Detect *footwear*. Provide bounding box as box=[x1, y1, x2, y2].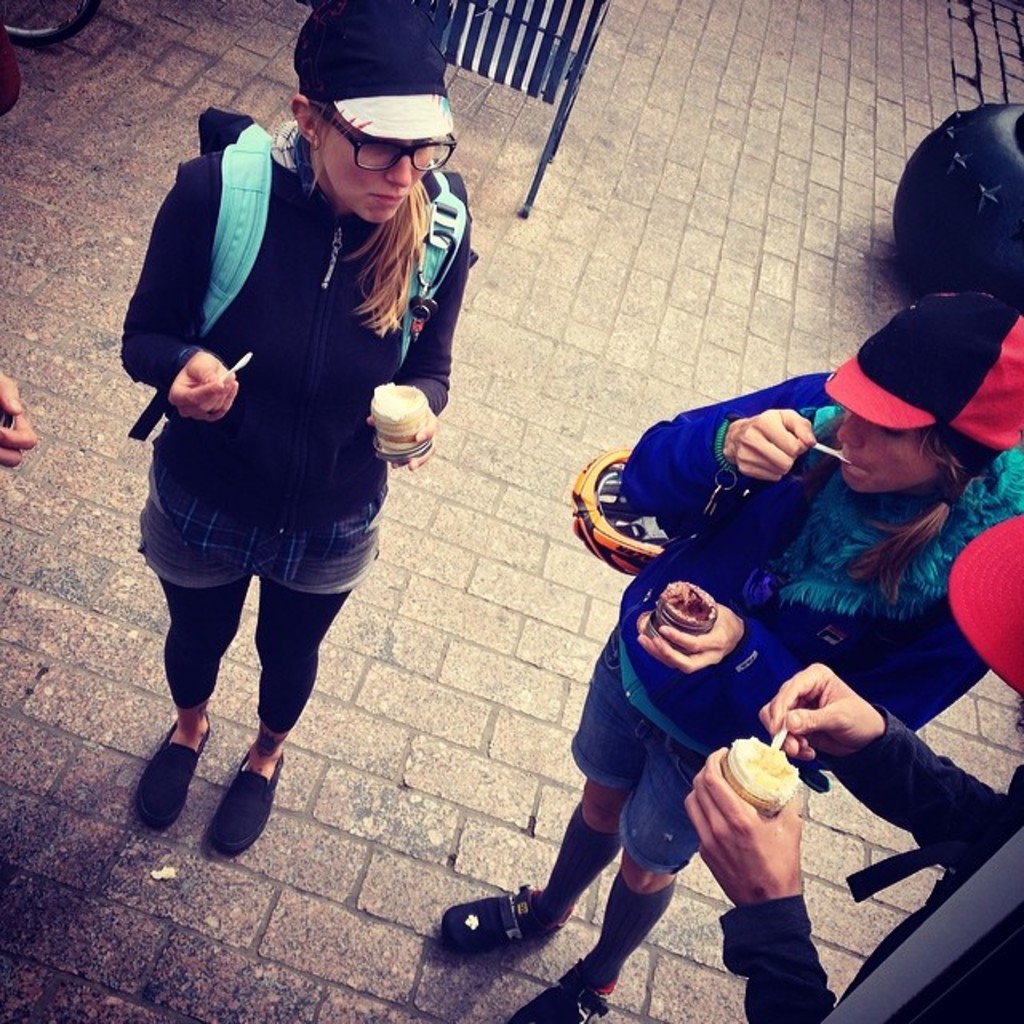
box=[205, 752, 290, 861].
